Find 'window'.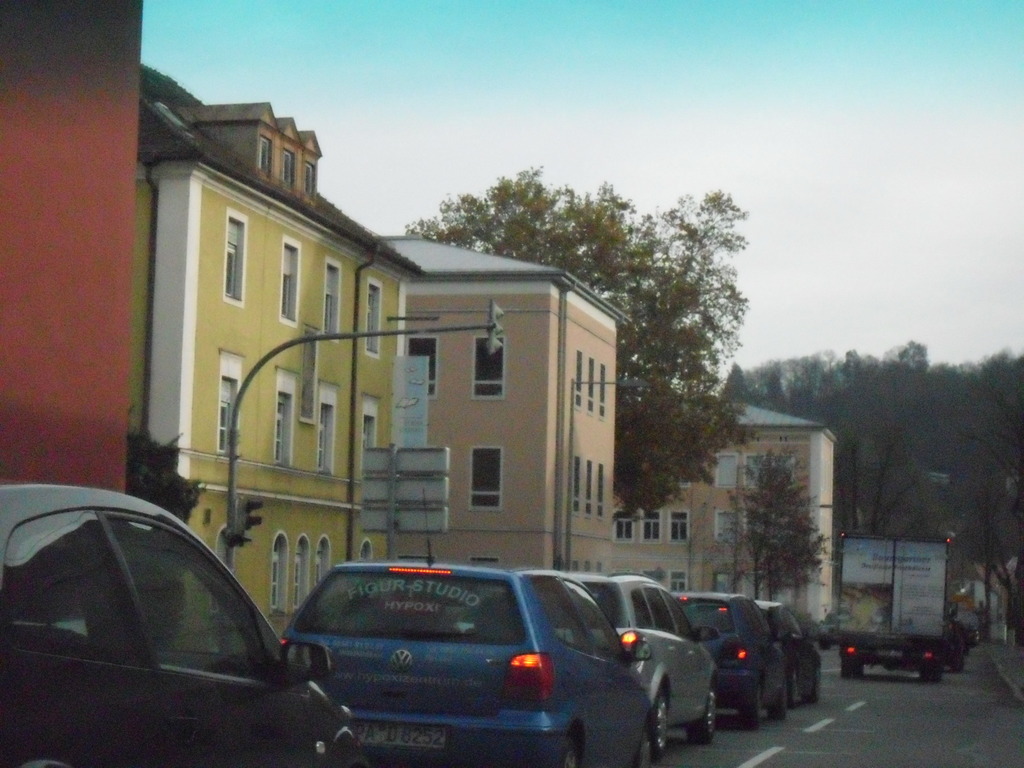
bbox(367, 274, 385, 361).
